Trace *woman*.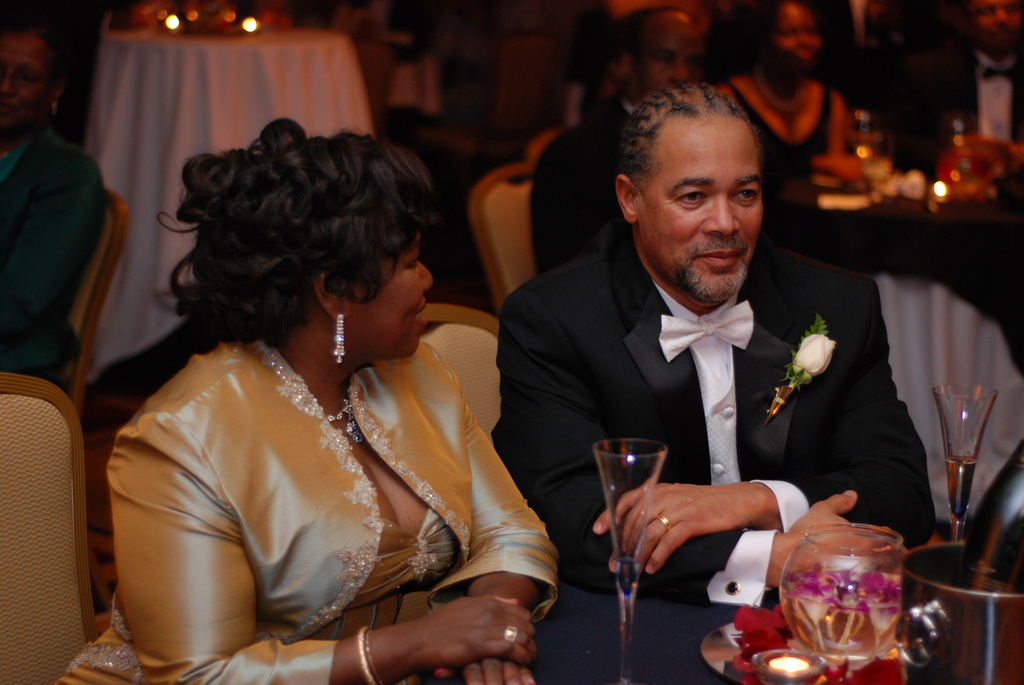
Traced to [x1=81, y1=118, x2=589, y2=673].
